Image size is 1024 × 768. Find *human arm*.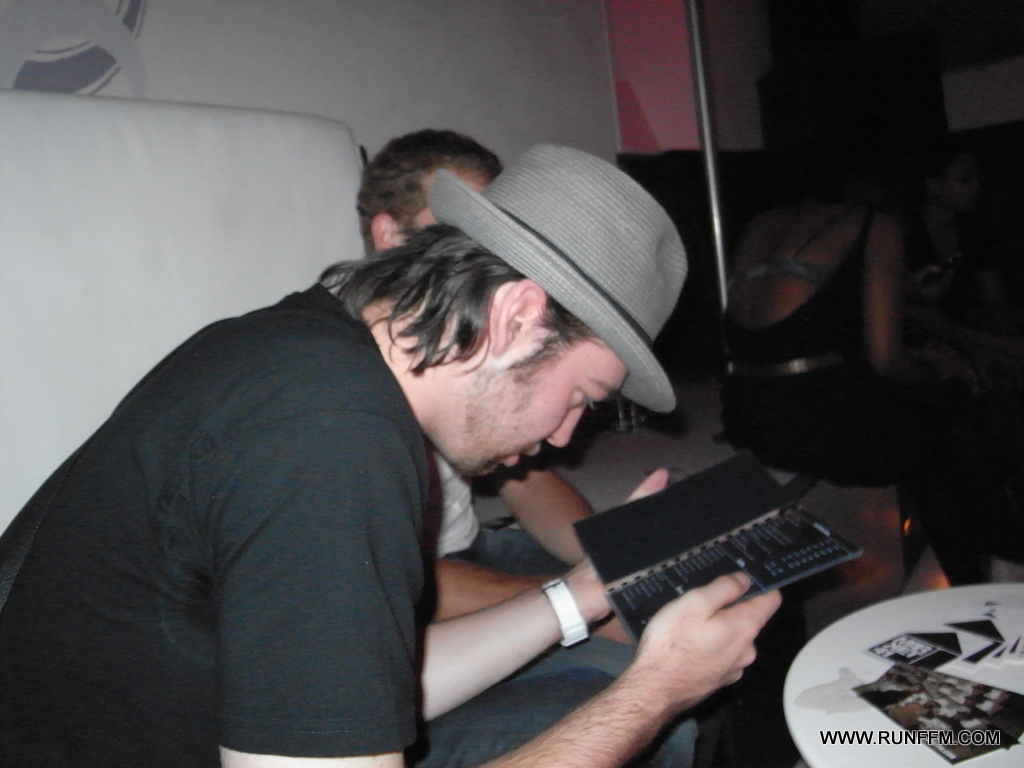
<box>864,206,921,378</box>.
